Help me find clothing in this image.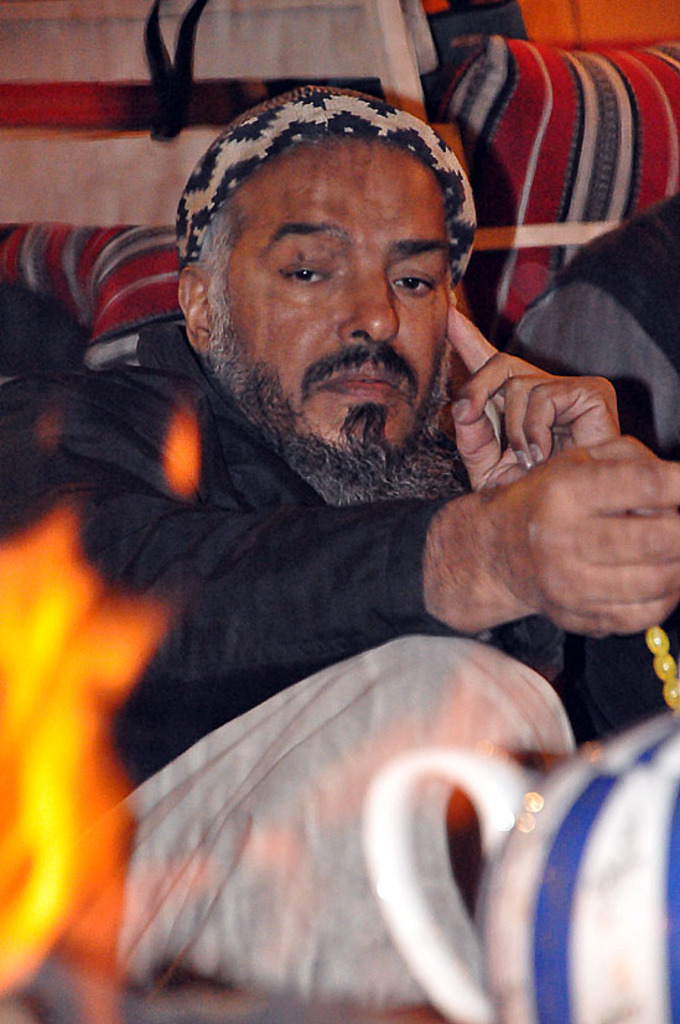
Found it: <bbox>478, 703, 679, 1023</bbox>.
